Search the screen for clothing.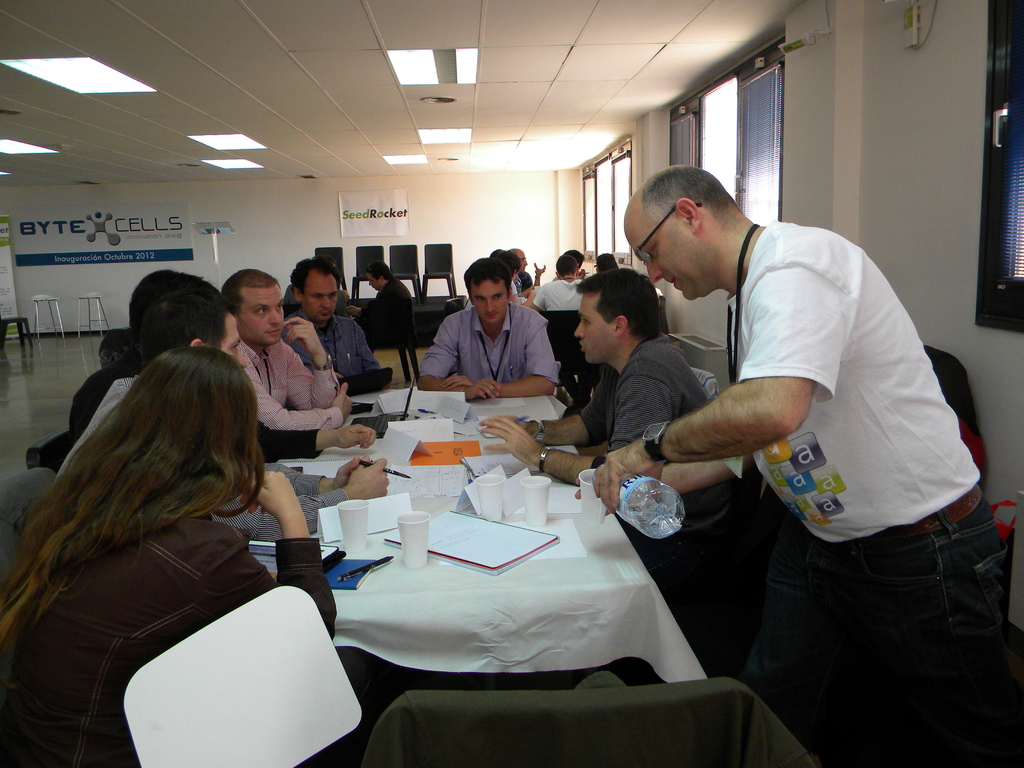
Found at [x1=417, y1=296, x2=561, y2=392].
